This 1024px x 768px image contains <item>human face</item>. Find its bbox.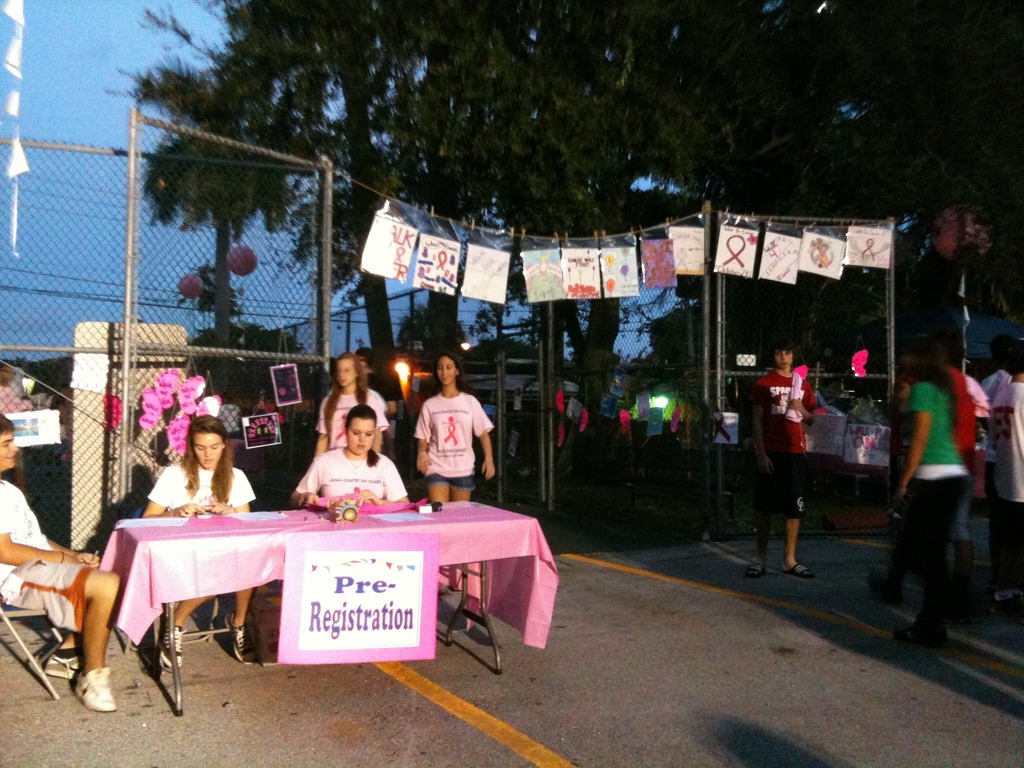
crop(335, 355, 365, 392).
